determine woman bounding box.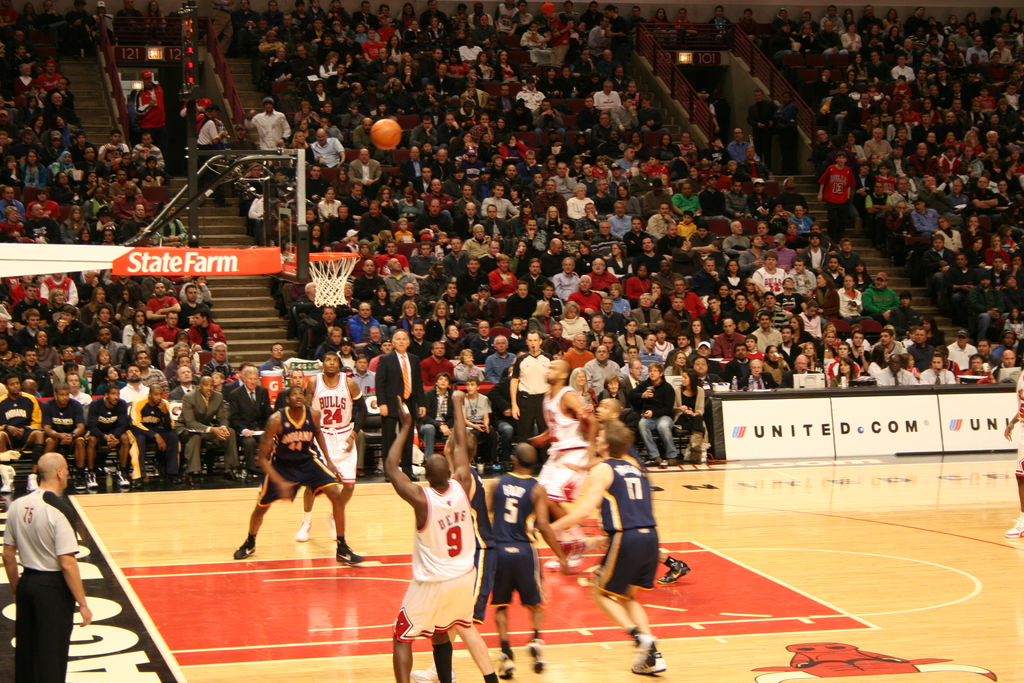
Determined: {"left": 77, "top": 166, "right": 104, "bottom": 202}.
